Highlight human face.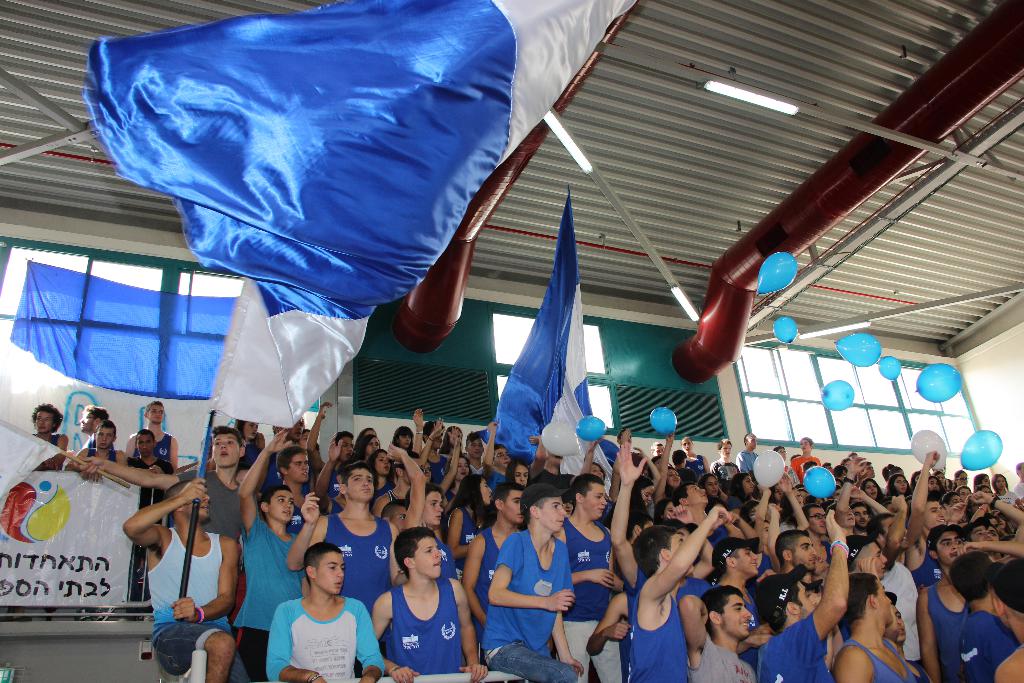
Highlighted region: [269,489,292,522].
